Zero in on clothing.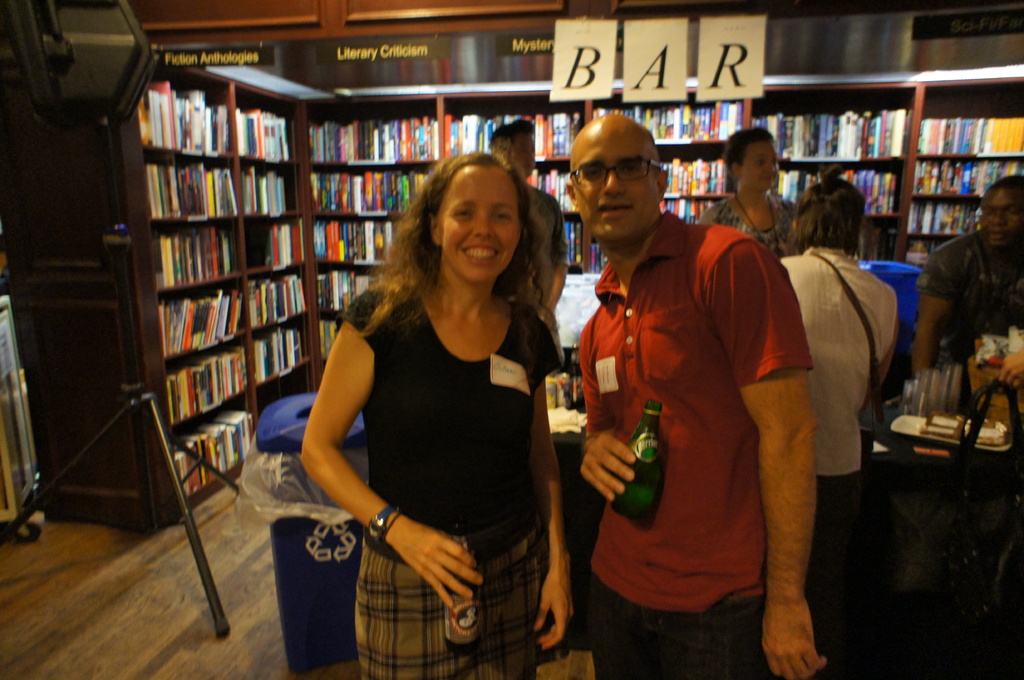
Zeroed in: pyautogui.locateOnScreen(769, 239, 907, 624).
